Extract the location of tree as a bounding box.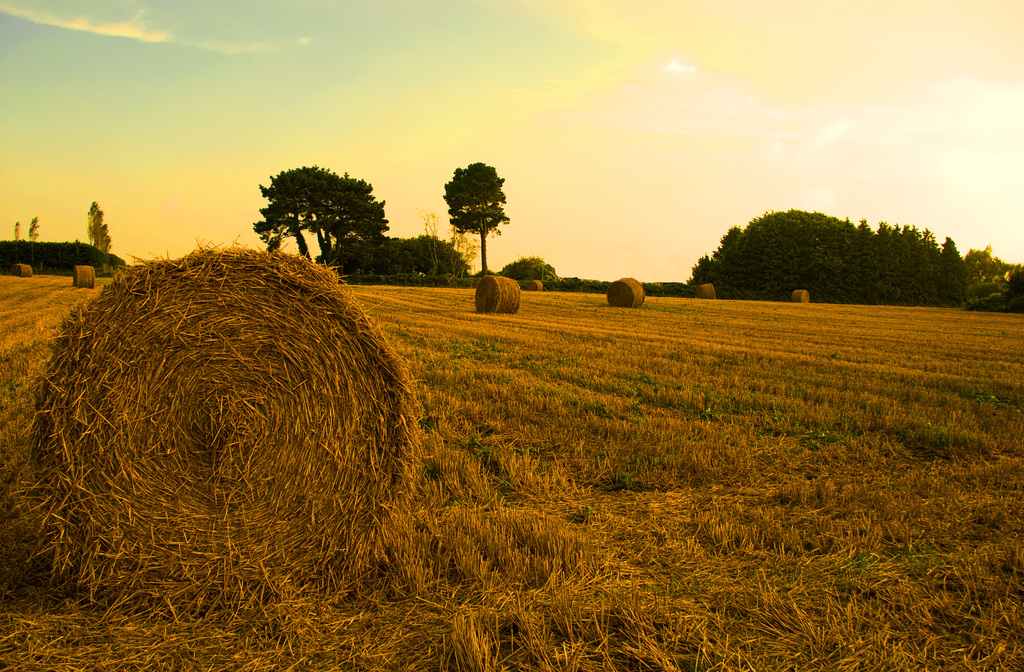
{"left": 28, "top": 215, "right": 40, "bottom": 265}.
